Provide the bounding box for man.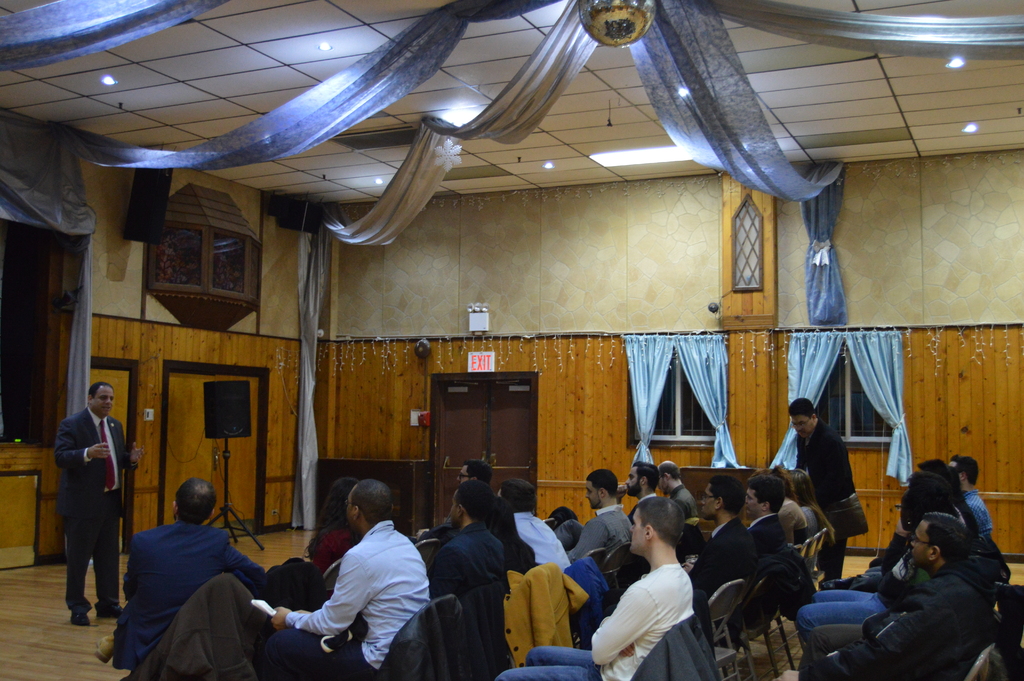
box(47, 381, 137, 622).
